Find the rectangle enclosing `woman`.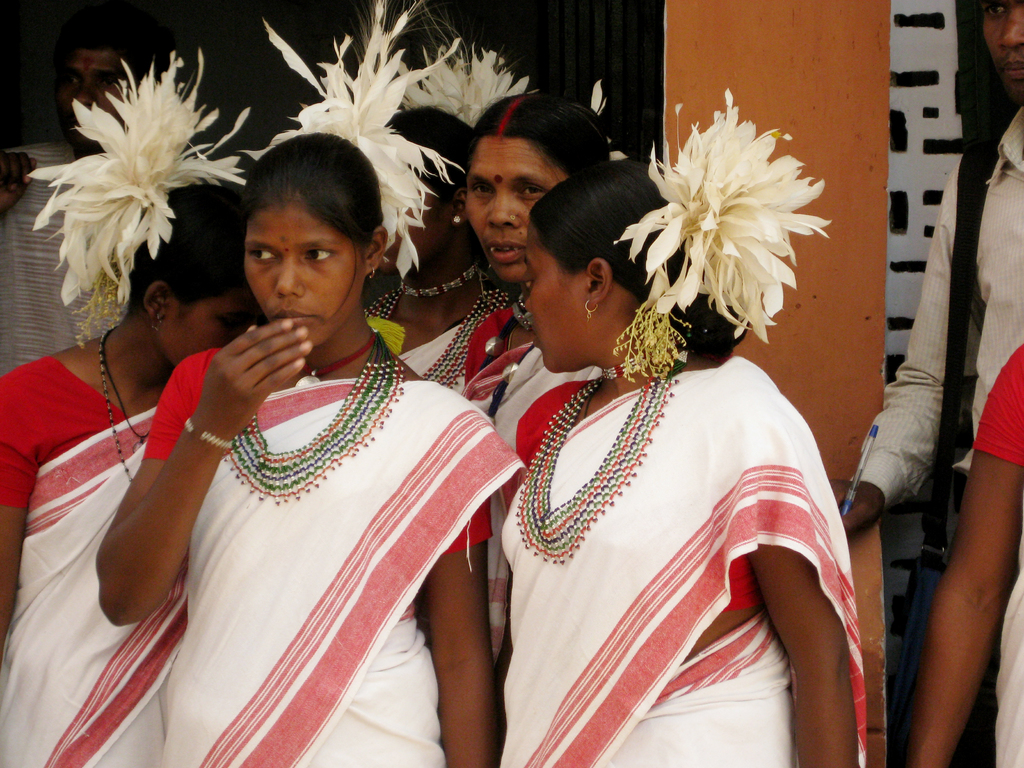
<region>361, 106, 516, 416</region>.
